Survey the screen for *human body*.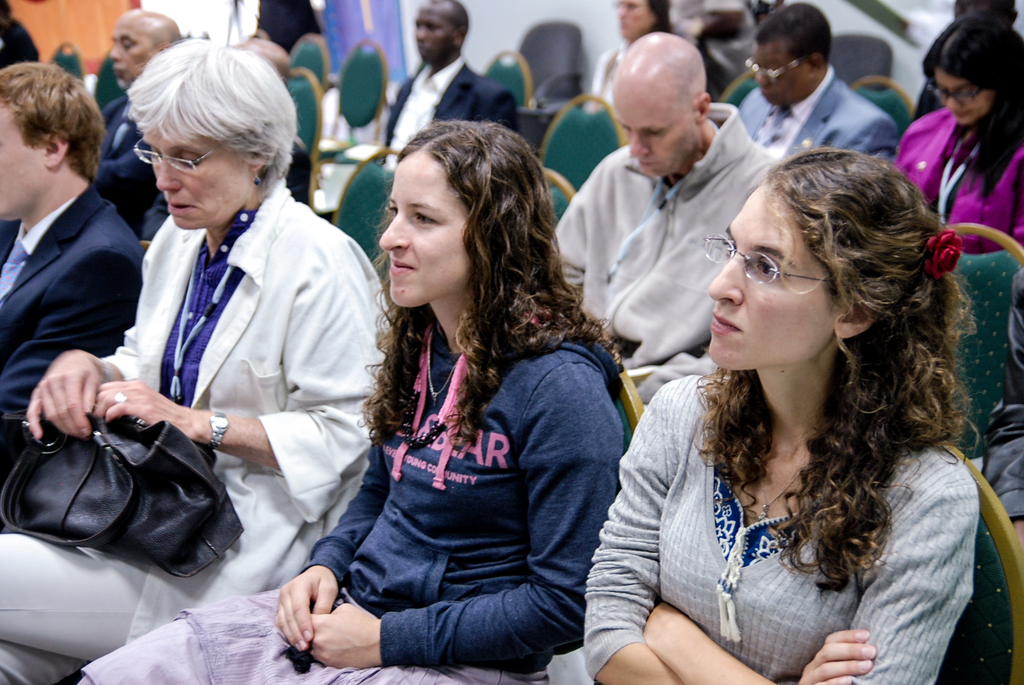
Survey found: x1=879, y1=104, x2=1023, y2=261.
